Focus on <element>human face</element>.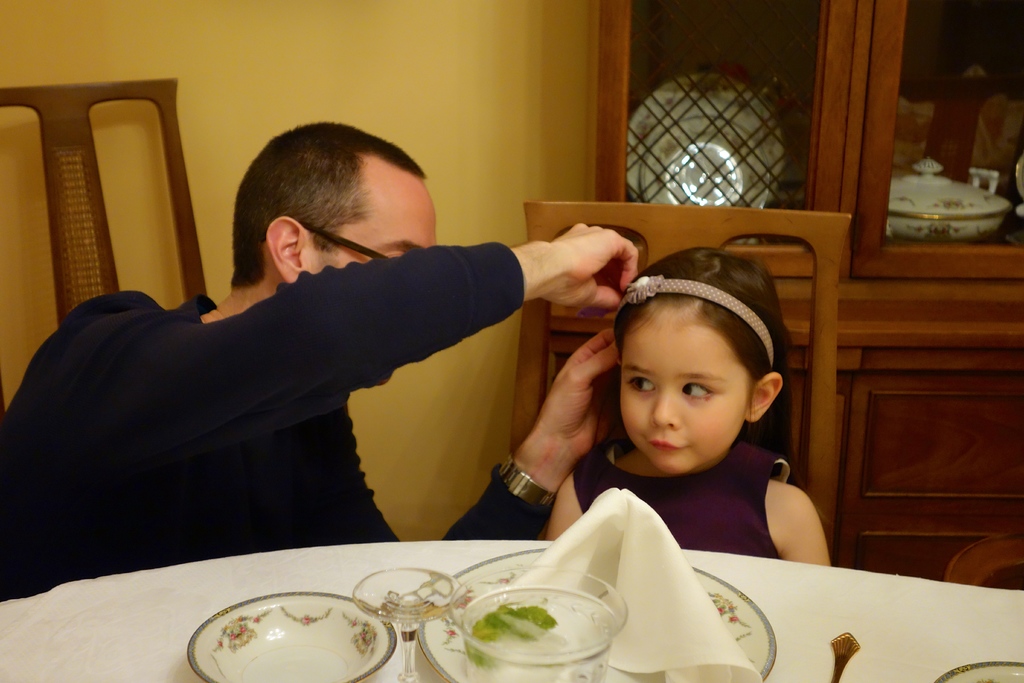
Focused at x1=618, y1=317, x2=749, y2=475.
